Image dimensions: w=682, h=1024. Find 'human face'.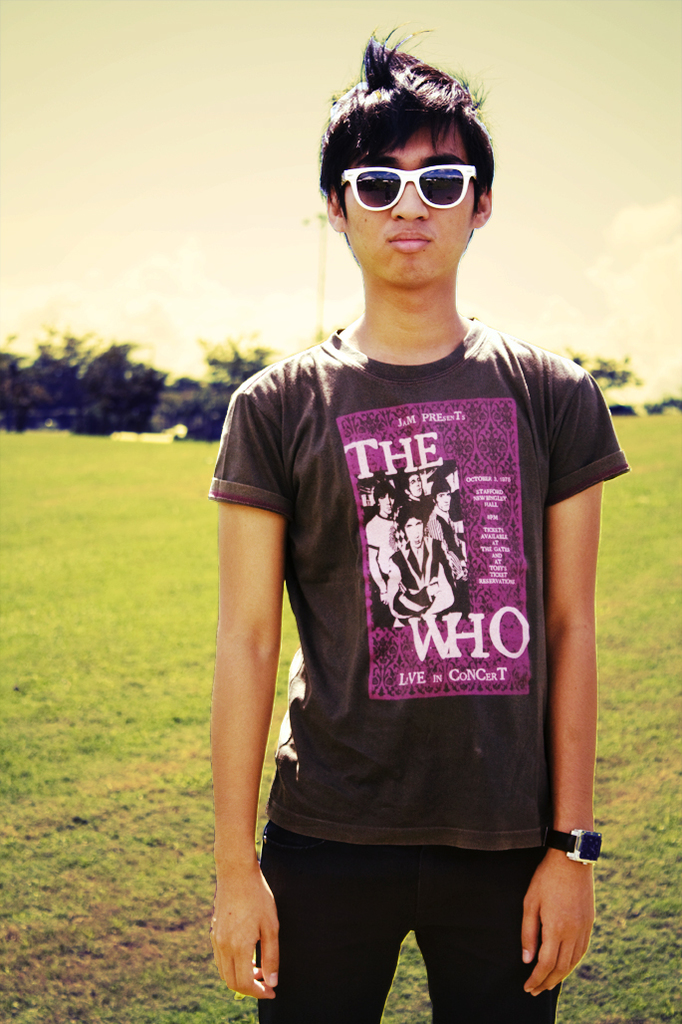
341,123,475,284.
